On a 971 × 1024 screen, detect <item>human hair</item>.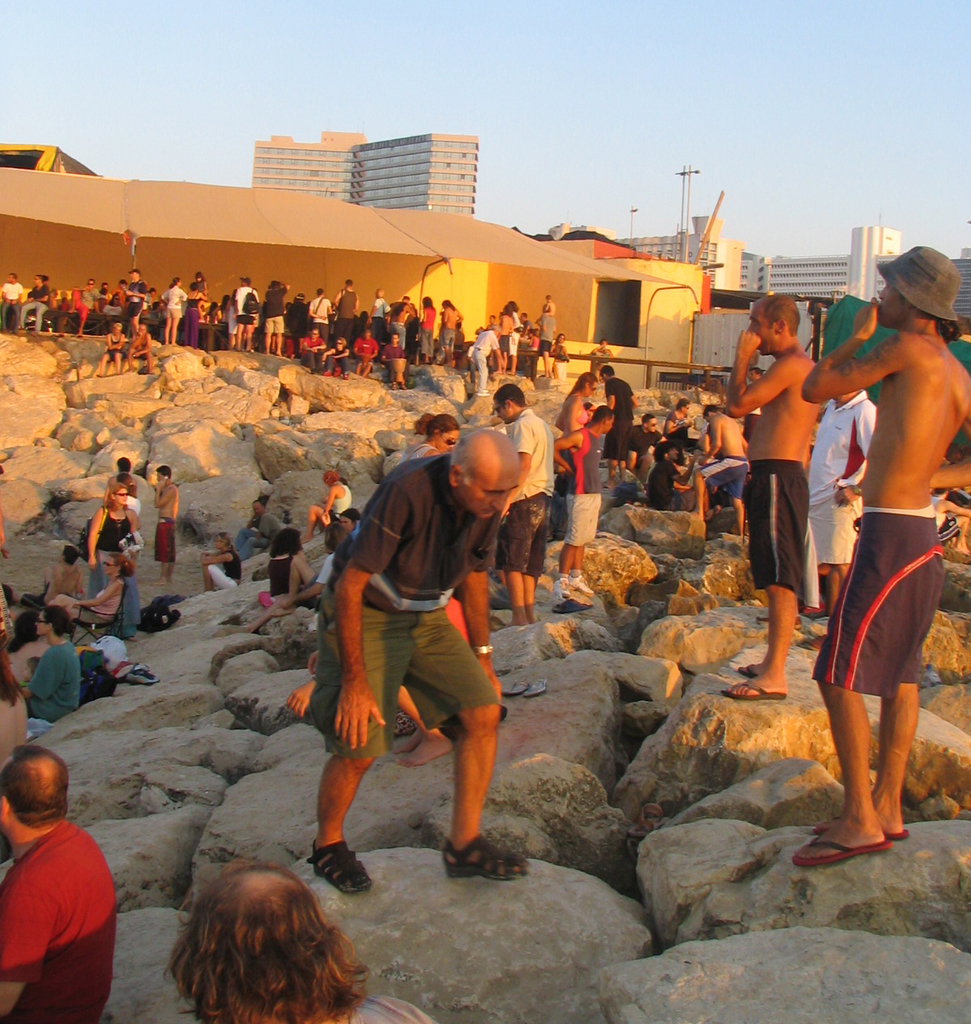
<region>443, 299, 456, 311</region>.
